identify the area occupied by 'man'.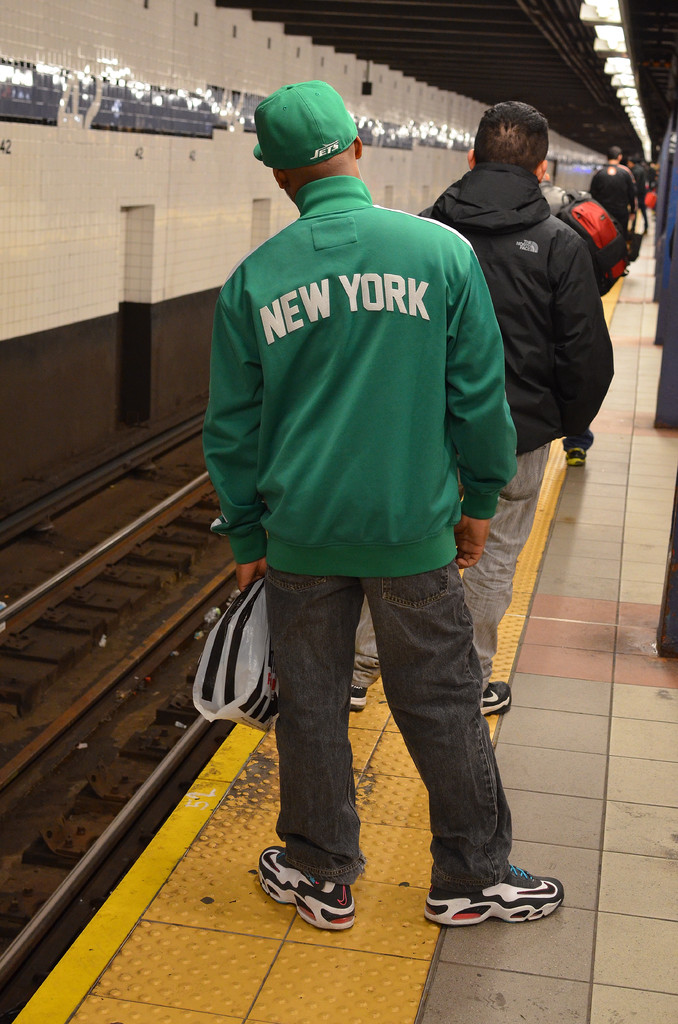
Area: BBox(416, 99, 617, 721).
